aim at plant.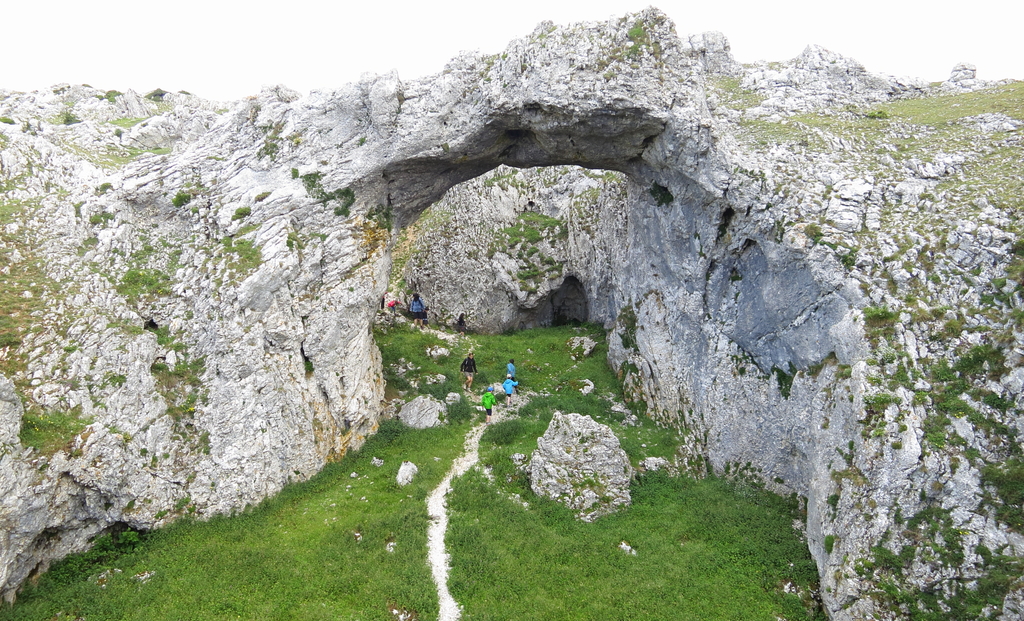
Aimed at detection(104, 147, 130, 164).
